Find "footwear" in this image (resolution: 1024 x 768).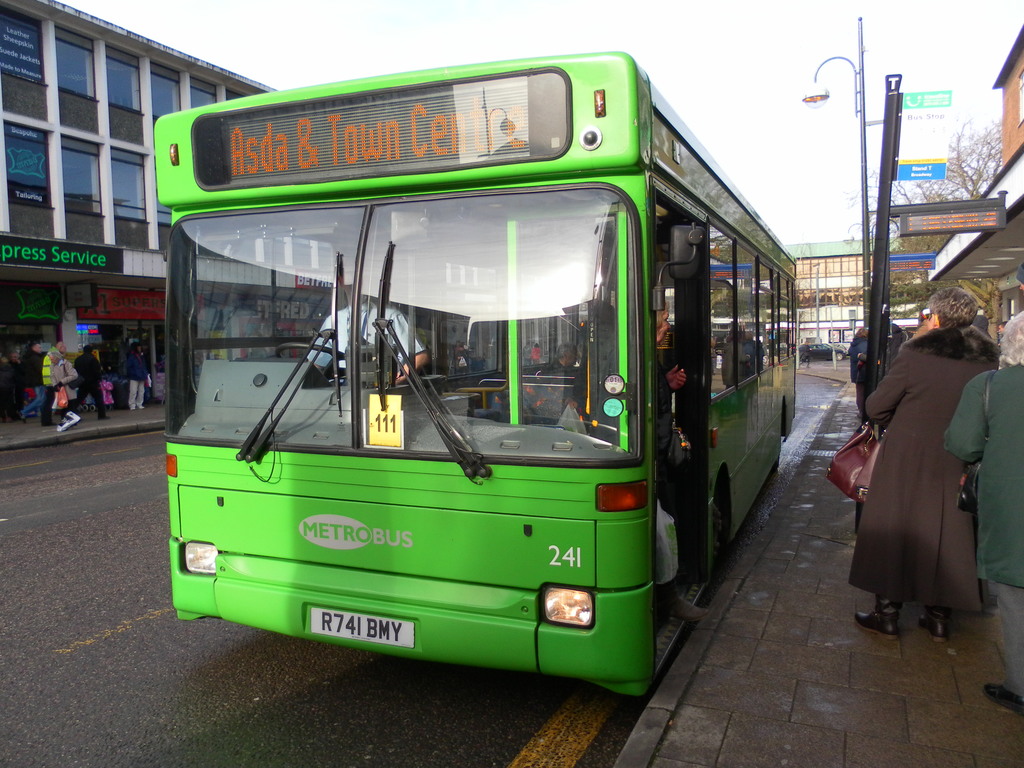
select_region(134, 403, 141, 408).
